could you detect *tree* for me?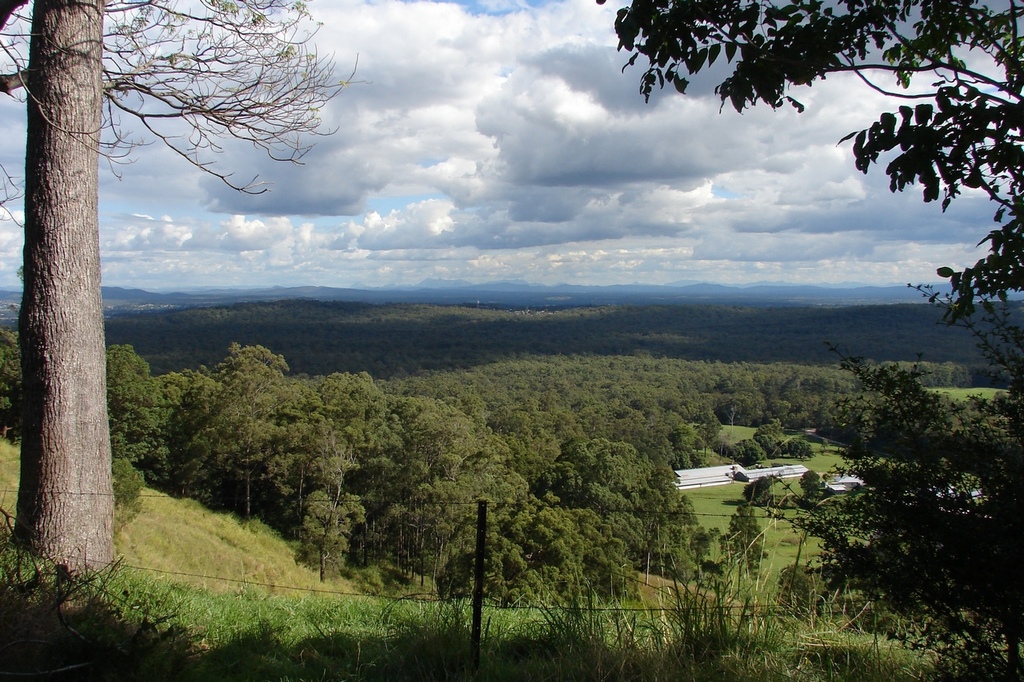
Detection result: rect(760, 433, 784, 457).
